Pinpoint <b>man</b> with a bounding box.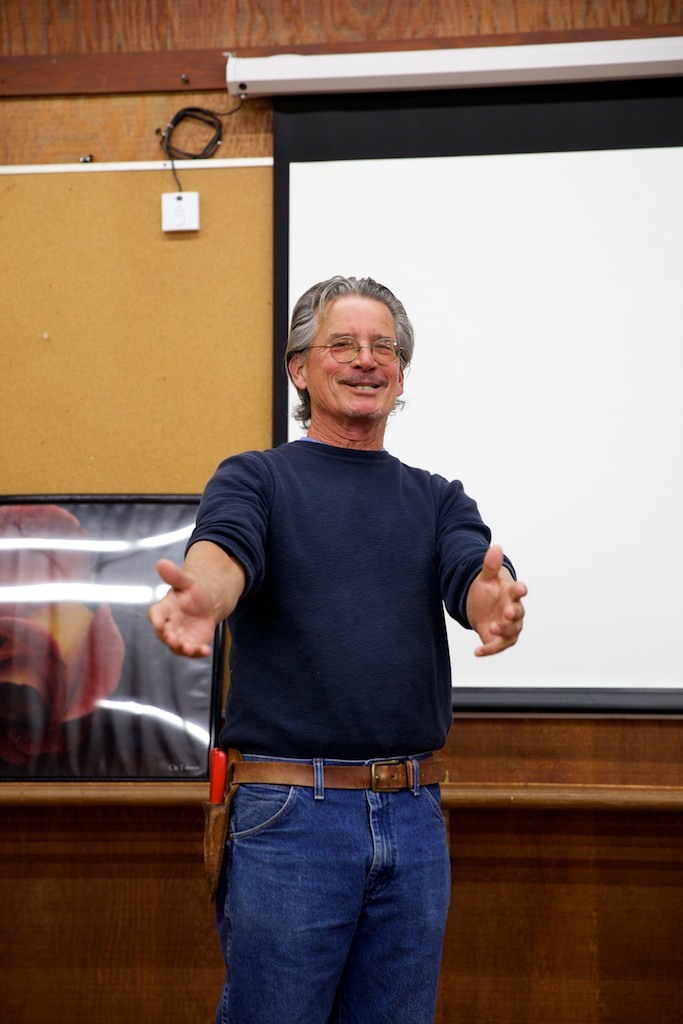
{"left": 176, "top": 245, "right": 518, "bottom": 1008}.
